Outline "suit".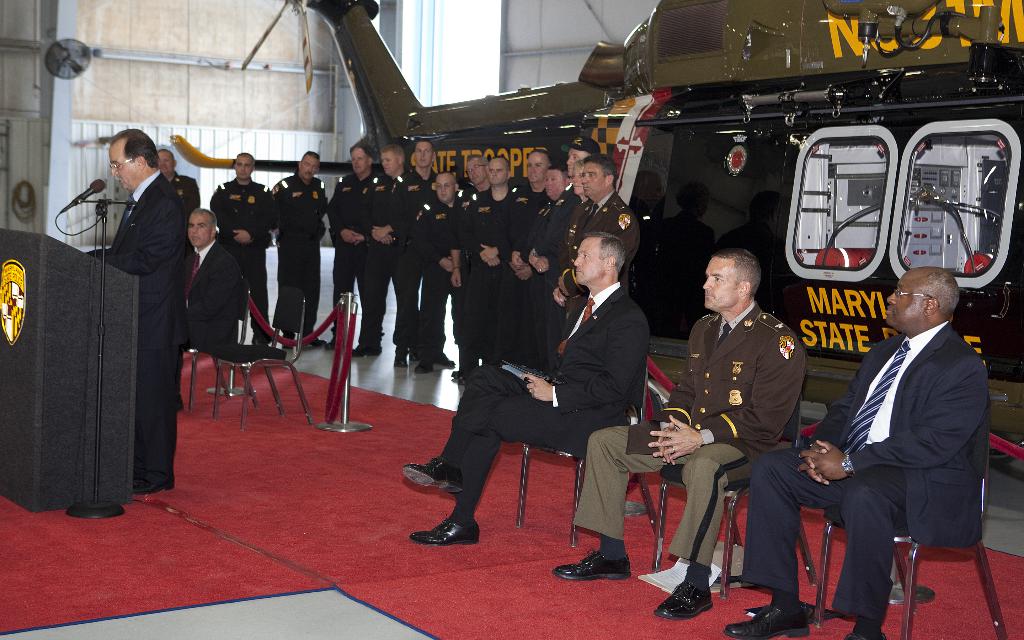
Outline: rect(570, 298, 814, 568).
